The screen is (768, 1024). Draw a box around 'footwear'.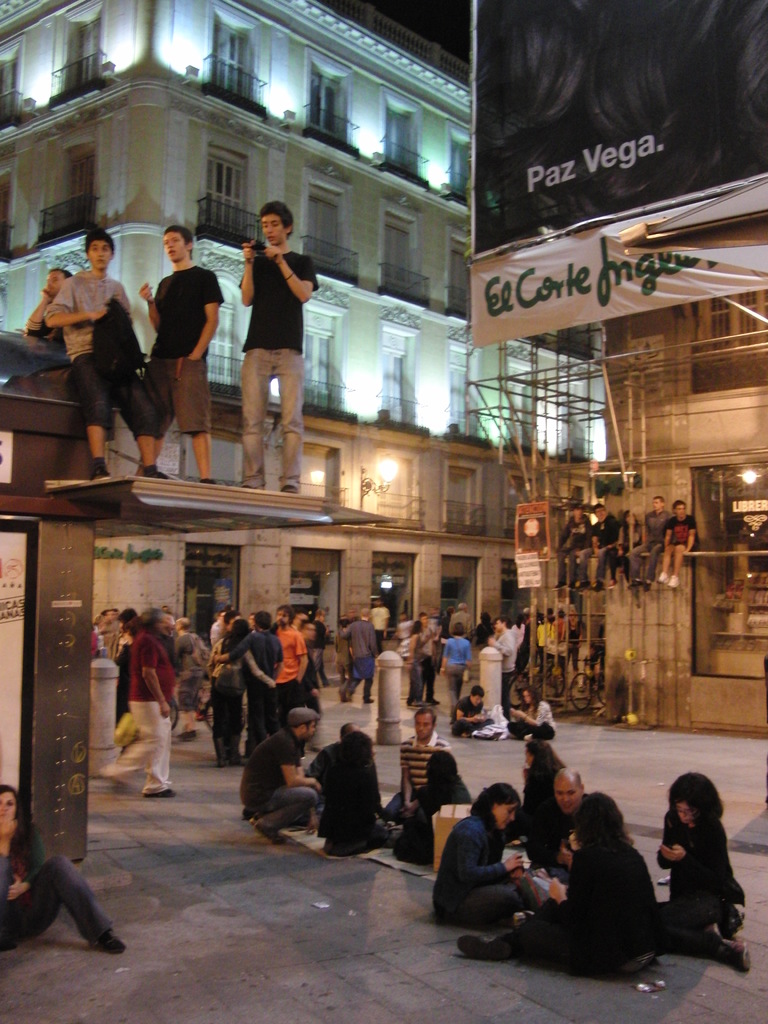
92/456/111/481.
